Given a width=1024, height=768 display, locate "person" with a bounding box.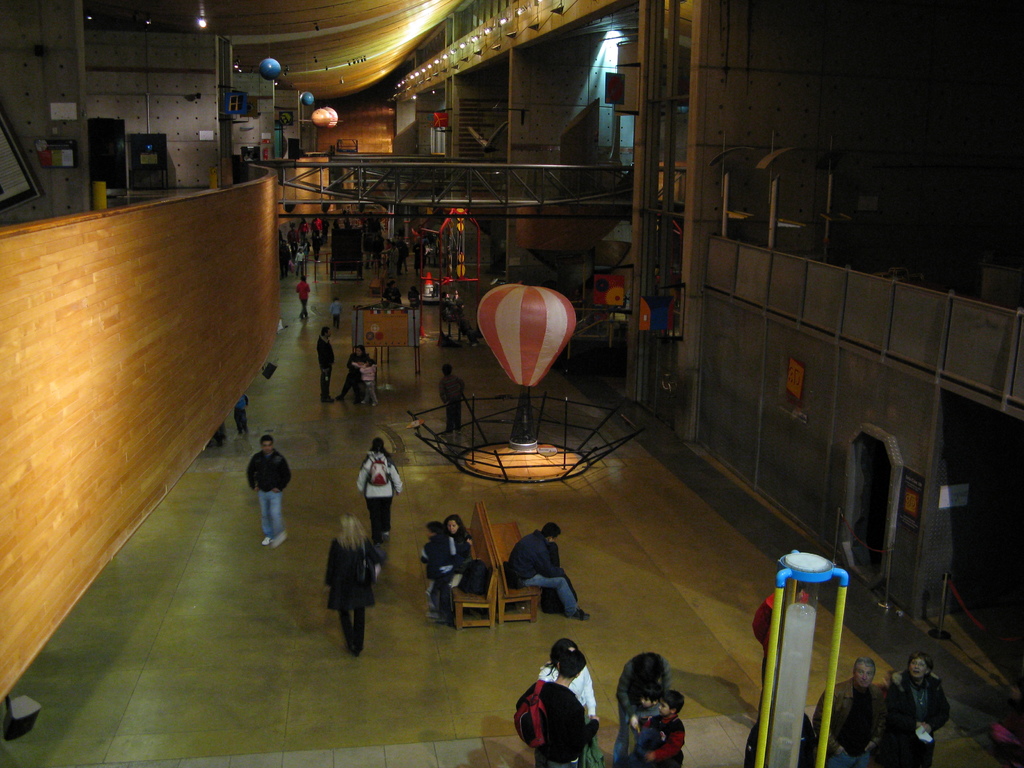
Located: detection(888, 652, 947, 765).
